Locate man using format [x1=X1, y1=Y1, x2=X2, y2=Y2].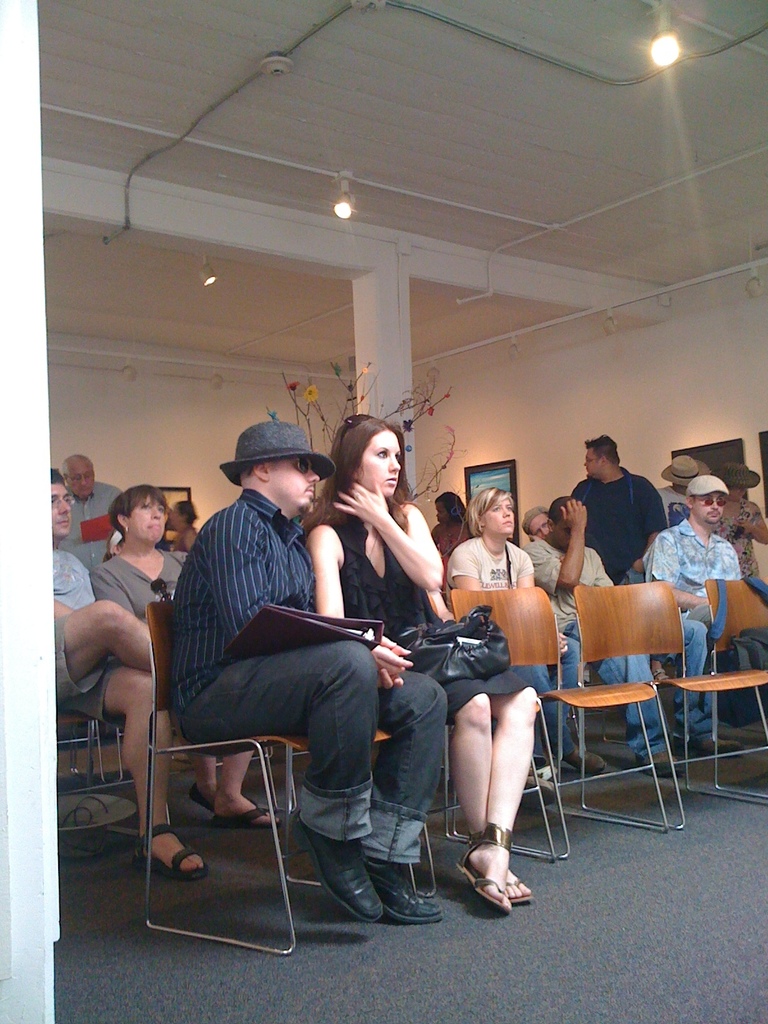
[x1=47, y1=463, x2=206, y2=881].
